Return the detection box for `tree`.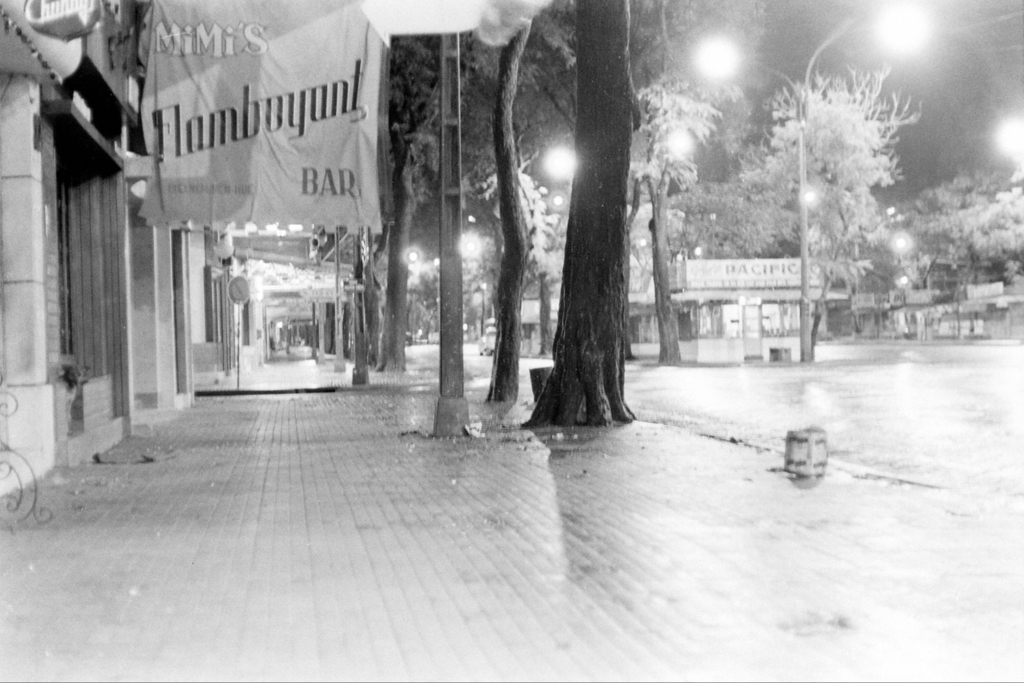
x1=449, y1=0, x2=575, y2=403.
